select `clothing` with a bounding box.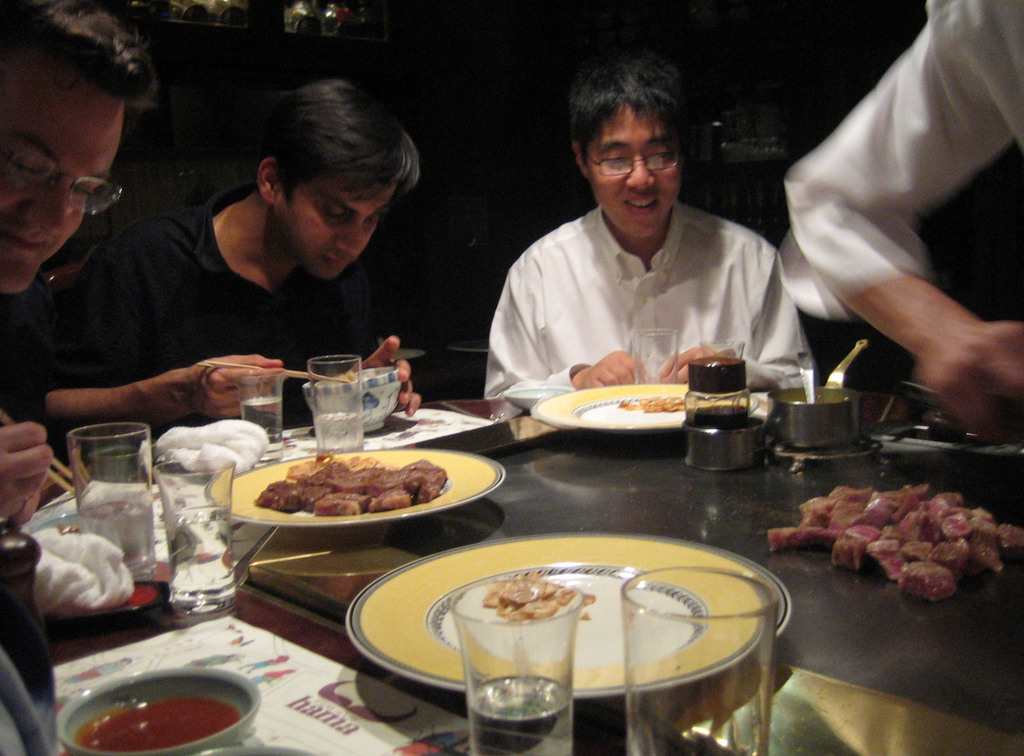
476, 201, 820, 415.
